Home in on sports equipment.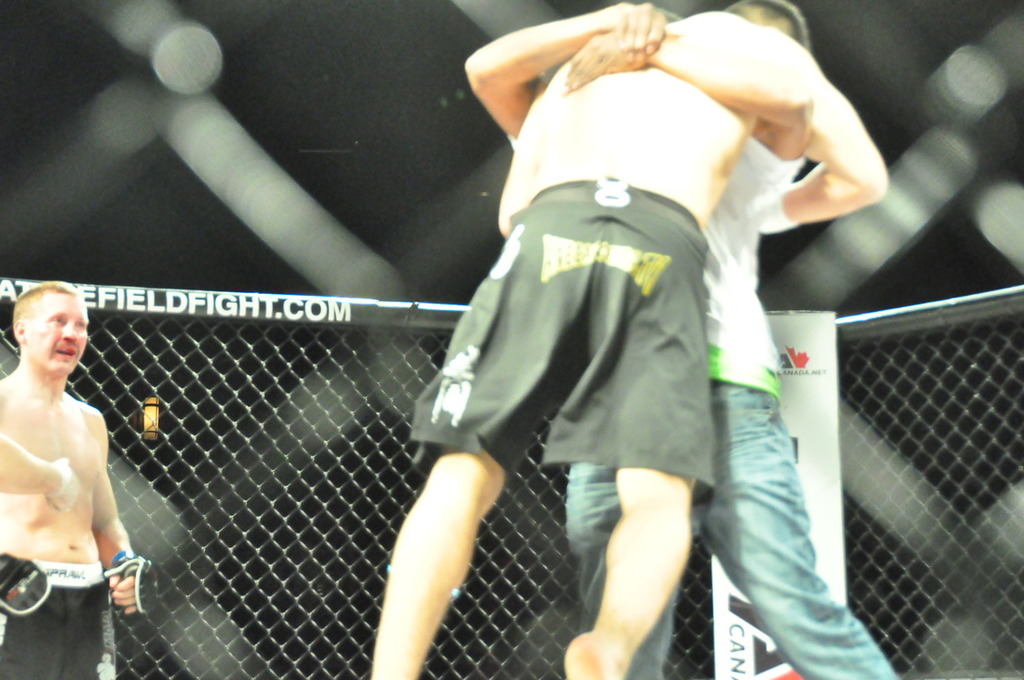
Homed in at (left=102, top=552, right=159, bottom=614).
